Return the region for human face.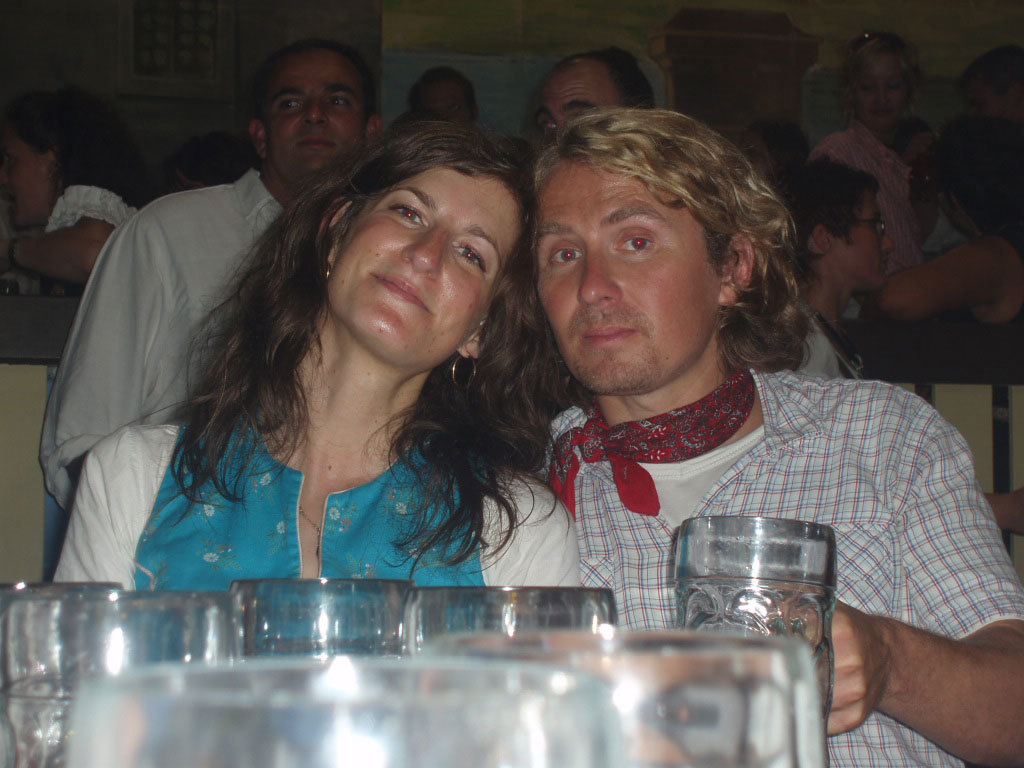
locate(328, 163, 527, 368).
